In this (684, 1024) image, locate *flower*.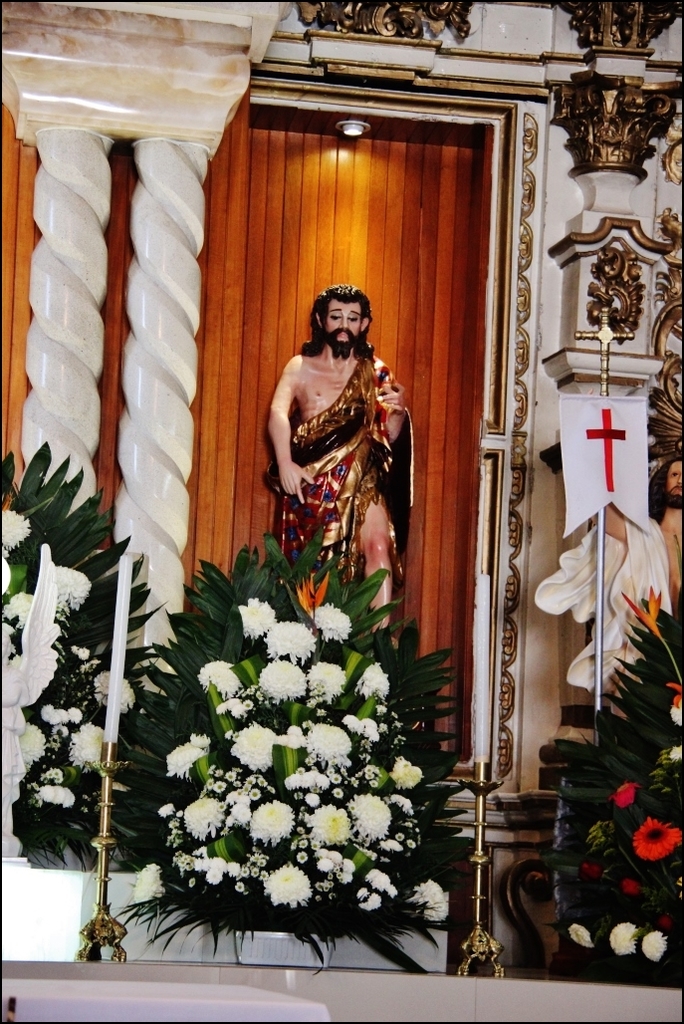
Bounding box: [left=625, top=585, right=668, bottom=633].
